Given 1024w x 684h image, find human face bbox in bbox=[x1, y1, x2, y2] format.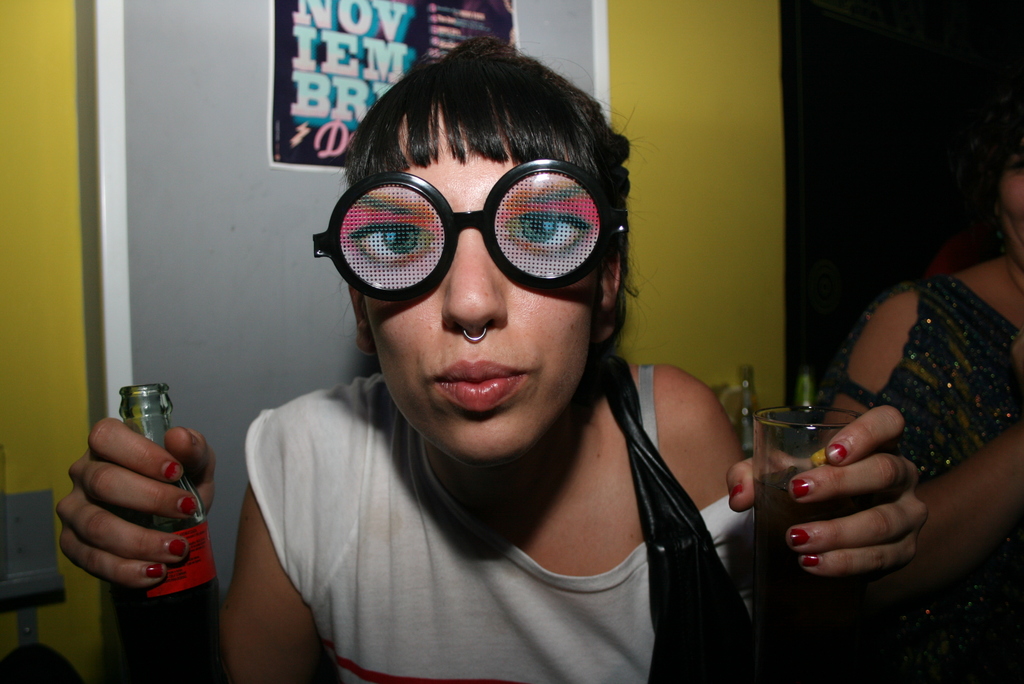
bbox=[1002, 155, 1023, 252].
